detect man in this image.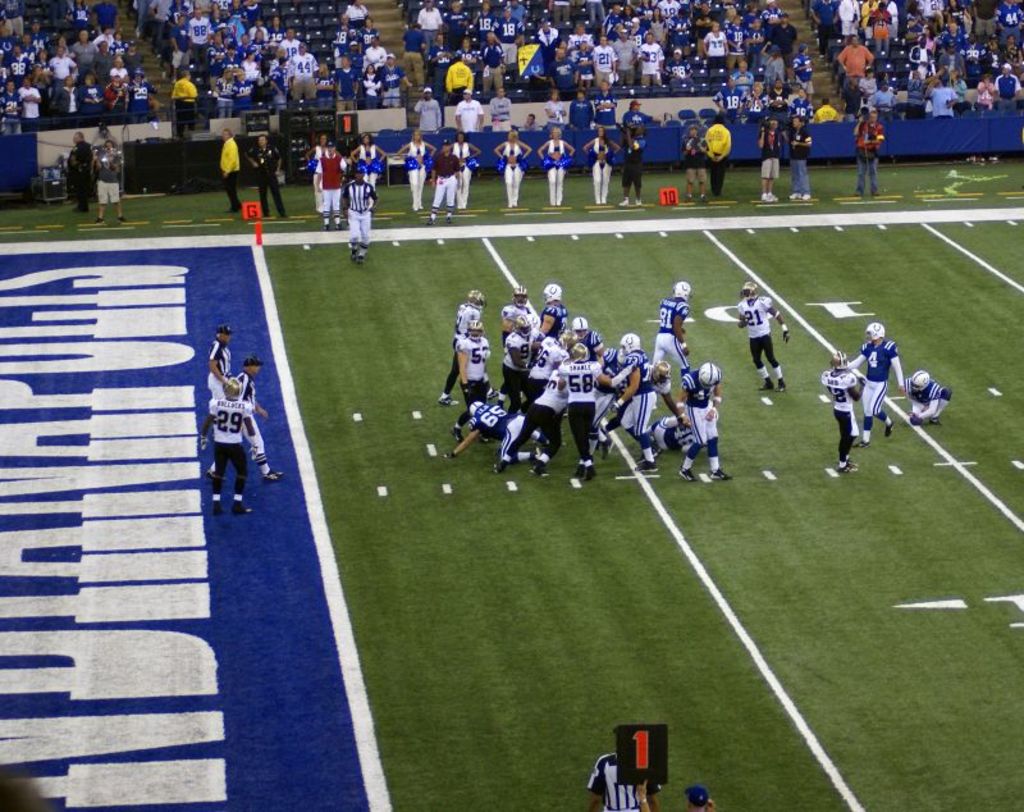
Detection: pyautogui.locateOnScreen(265, 17, 284, 42).
